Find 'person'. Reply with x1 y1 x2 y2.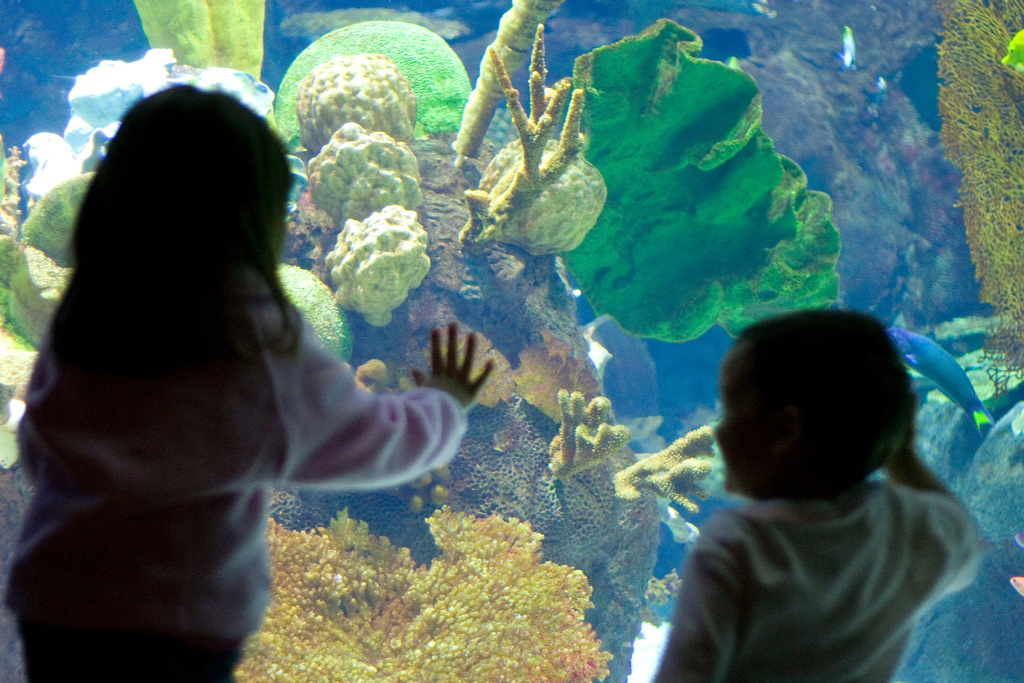
0 77 525 682.
